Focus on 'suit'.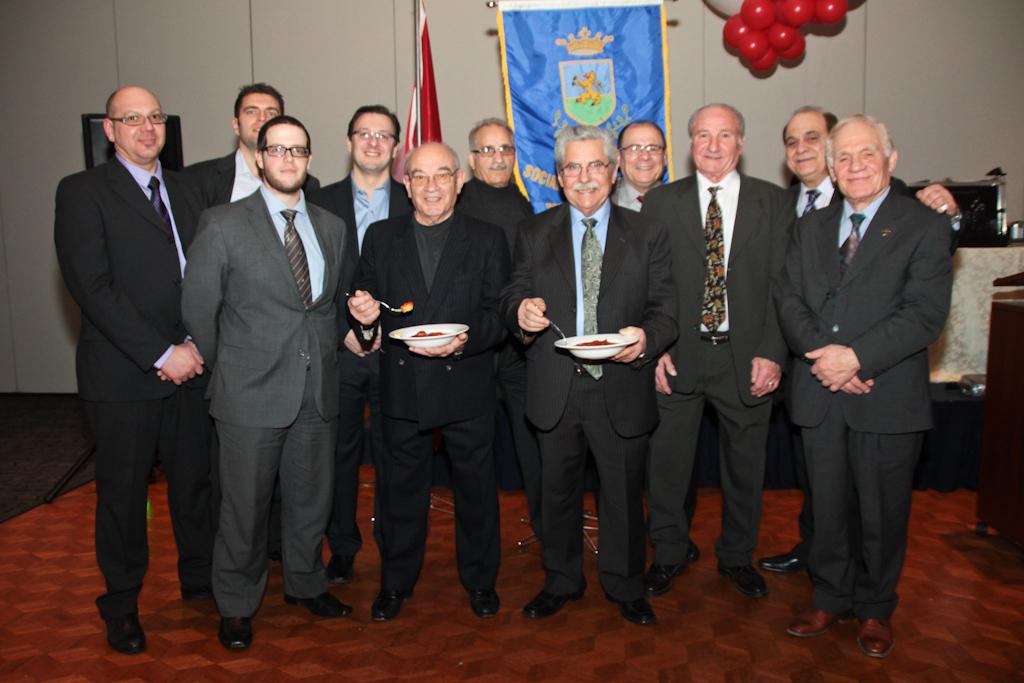
Focused at <region>179, 144, 336, 567</region>.
